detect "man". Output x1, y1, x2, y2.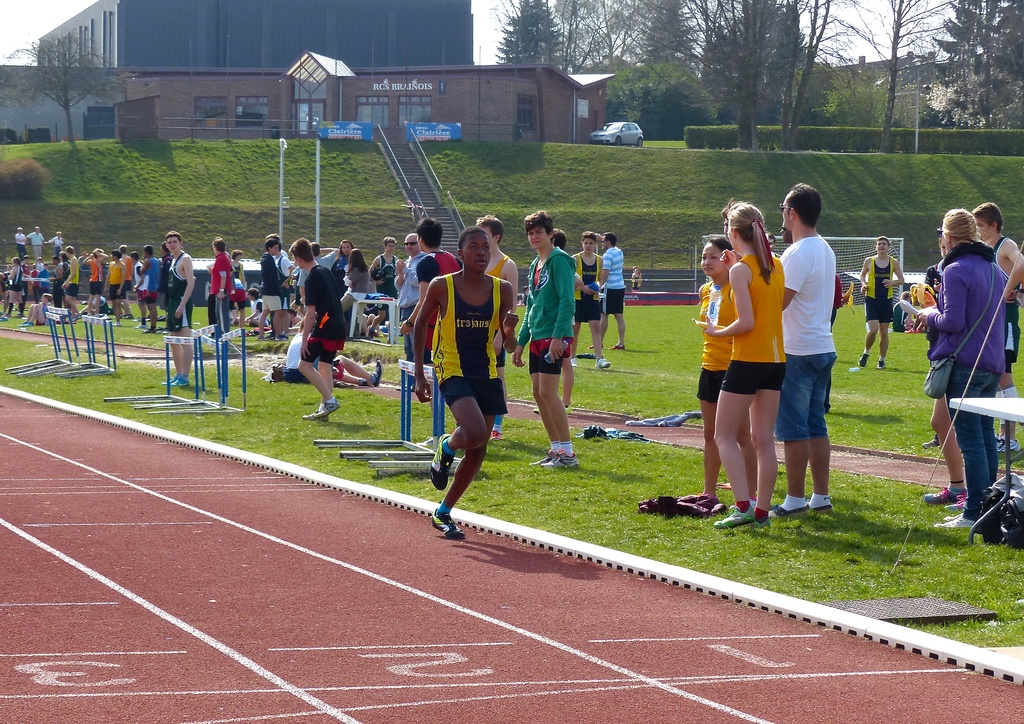
26, 225, 43, 256.
